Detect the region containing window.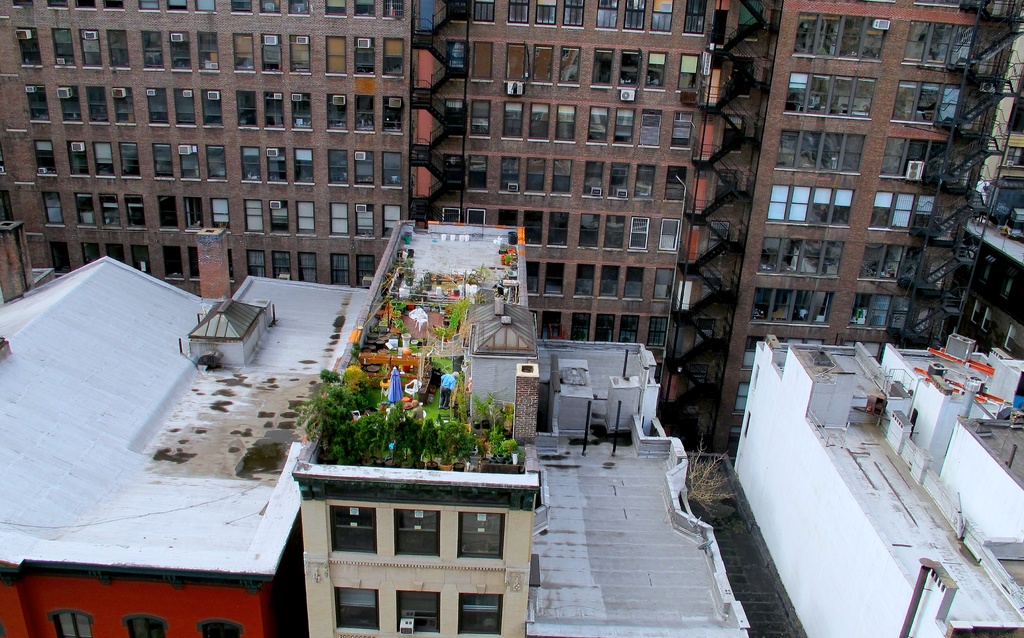
(x1=1000, y1=265, x2=1018, y2=302).
